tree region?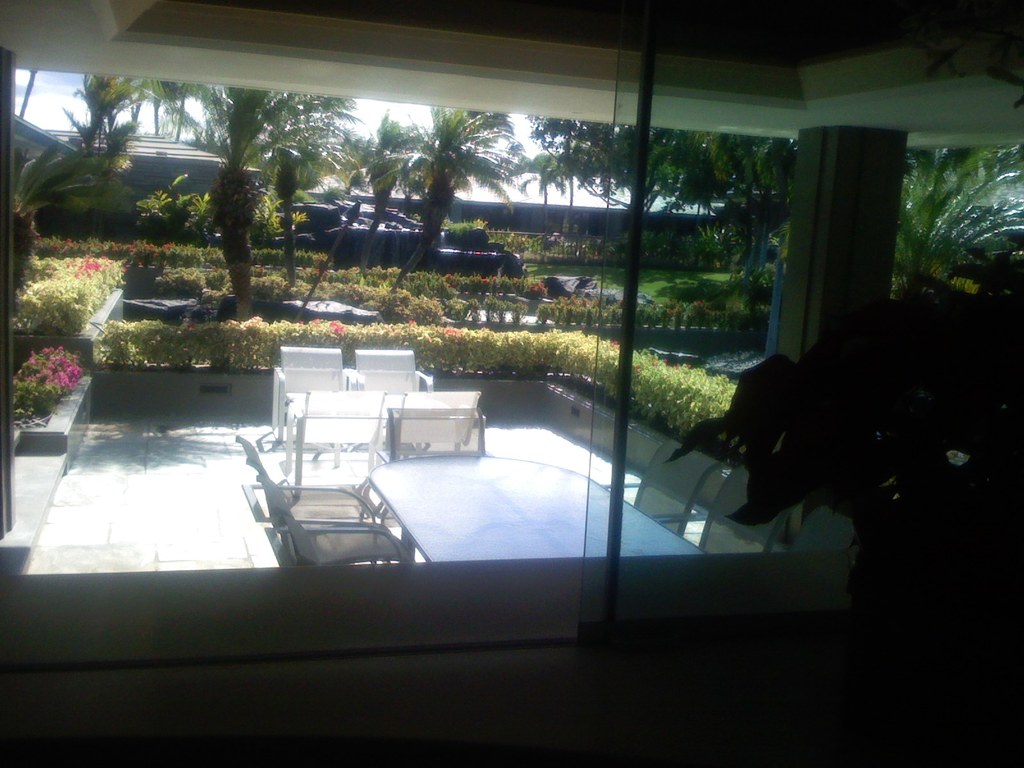
[x1=62, y1=71, x2=129, y2=144]
